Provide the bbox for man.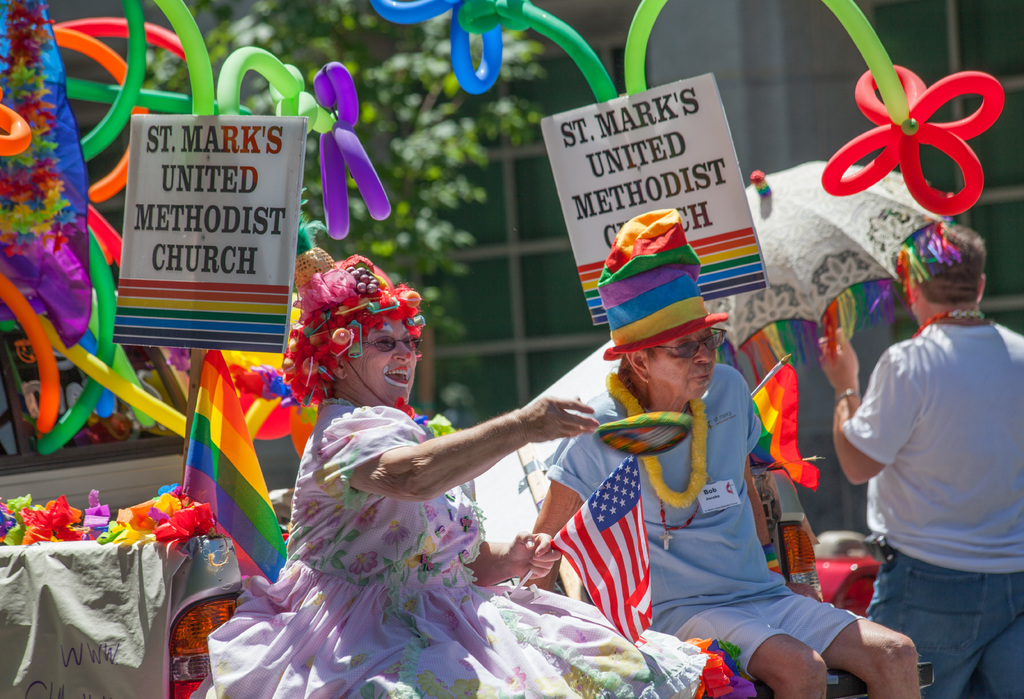
814/217/1023/698.
